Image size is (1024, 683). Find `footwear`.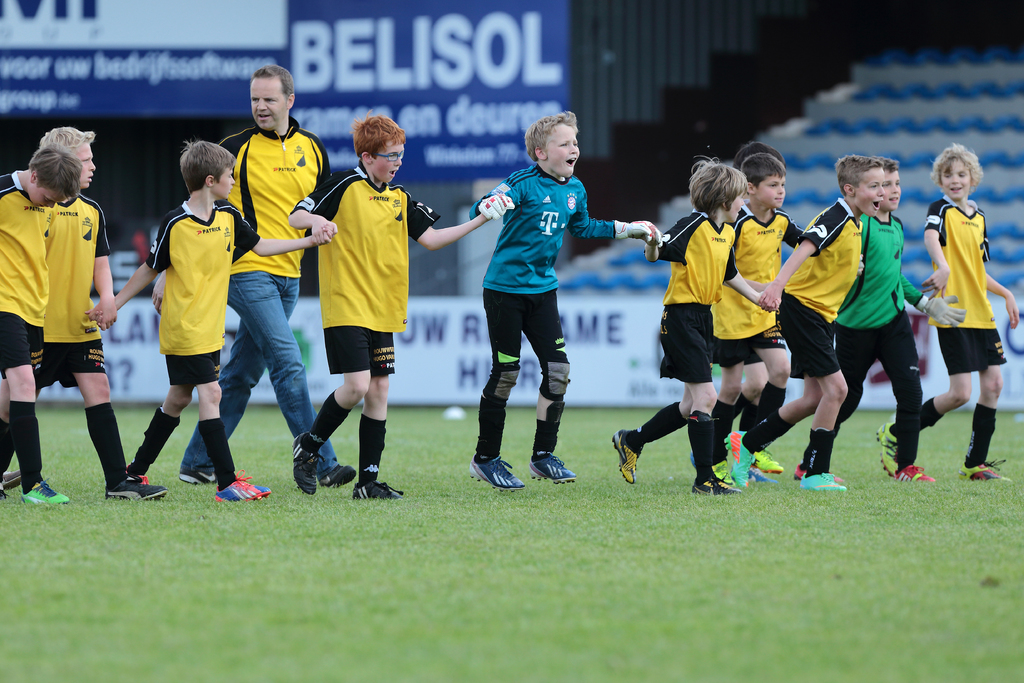
<box>216,467,276,502</box>.
